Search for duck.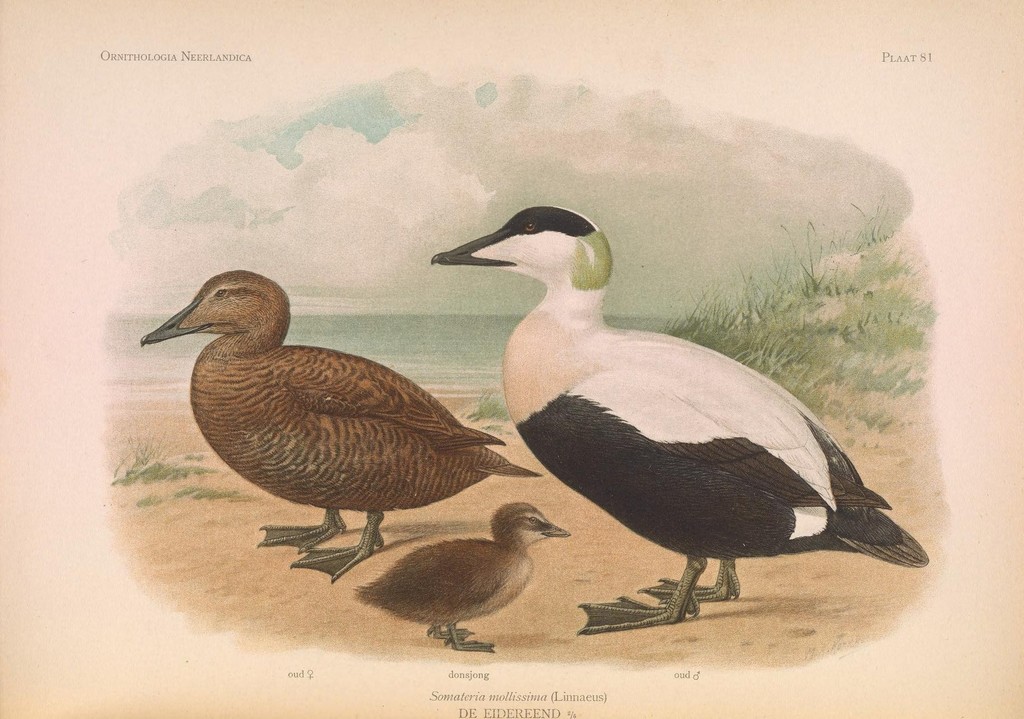
Found at (left=131, top=252, right=549, bottom=583).
